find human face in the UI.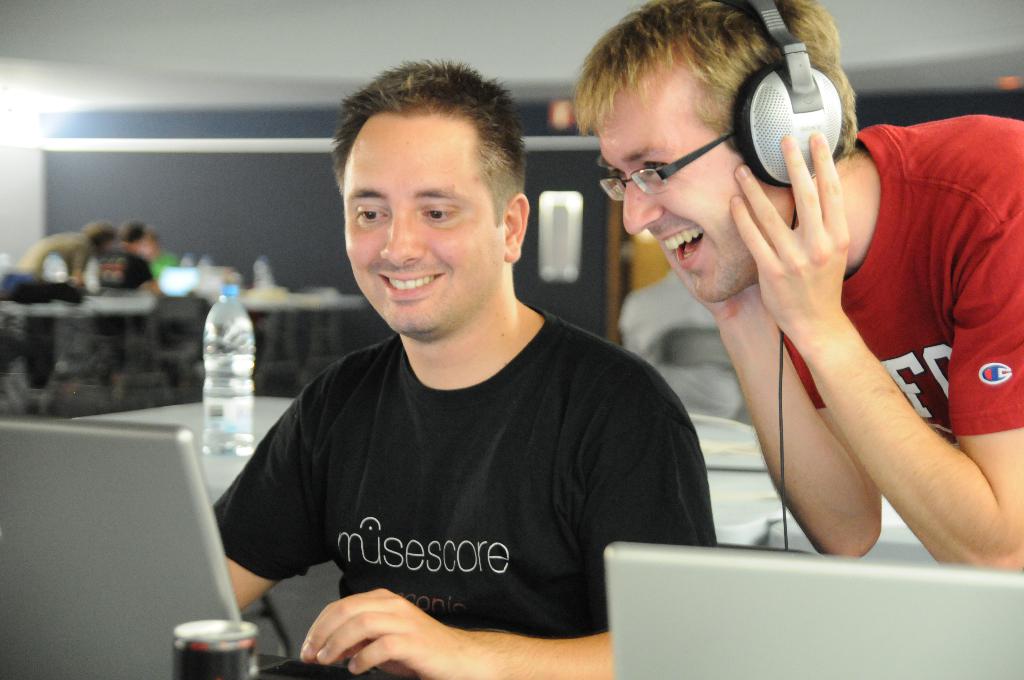
UI element at [x1=598, y1=79, x2=745, y2=305].
